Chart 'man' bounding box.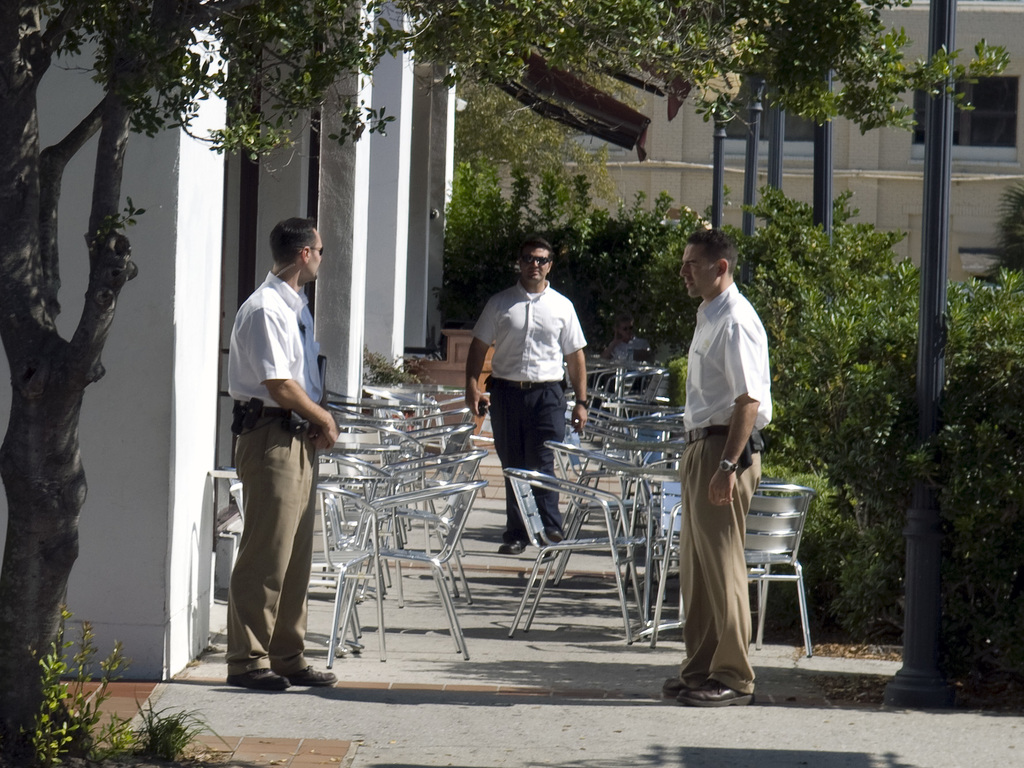
Charted: 464,236,587,558.
